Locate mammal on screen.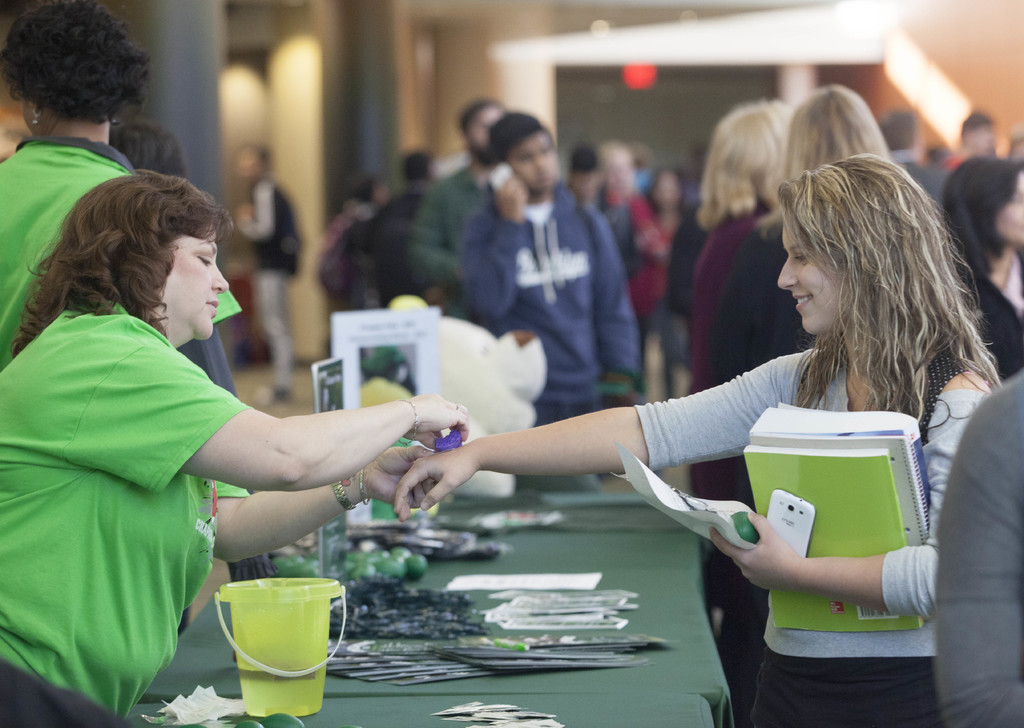
On screen at {"left": 396, "top": 151, "right": 1003, "bottom": 727}.
